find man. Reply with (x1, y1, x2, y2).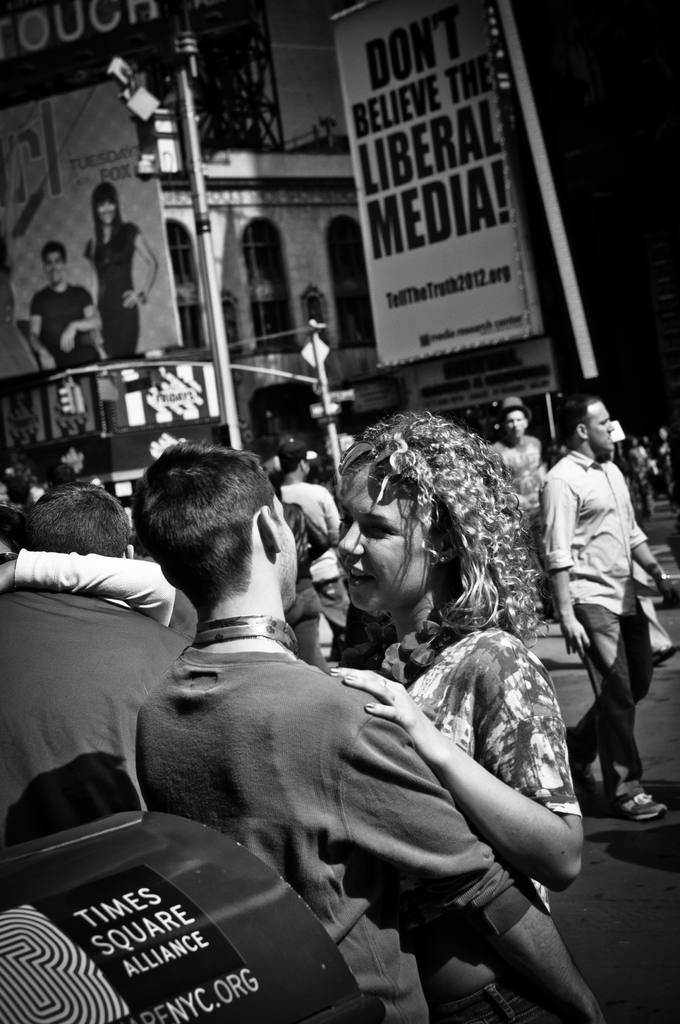
(270, 437, 352, 636).
